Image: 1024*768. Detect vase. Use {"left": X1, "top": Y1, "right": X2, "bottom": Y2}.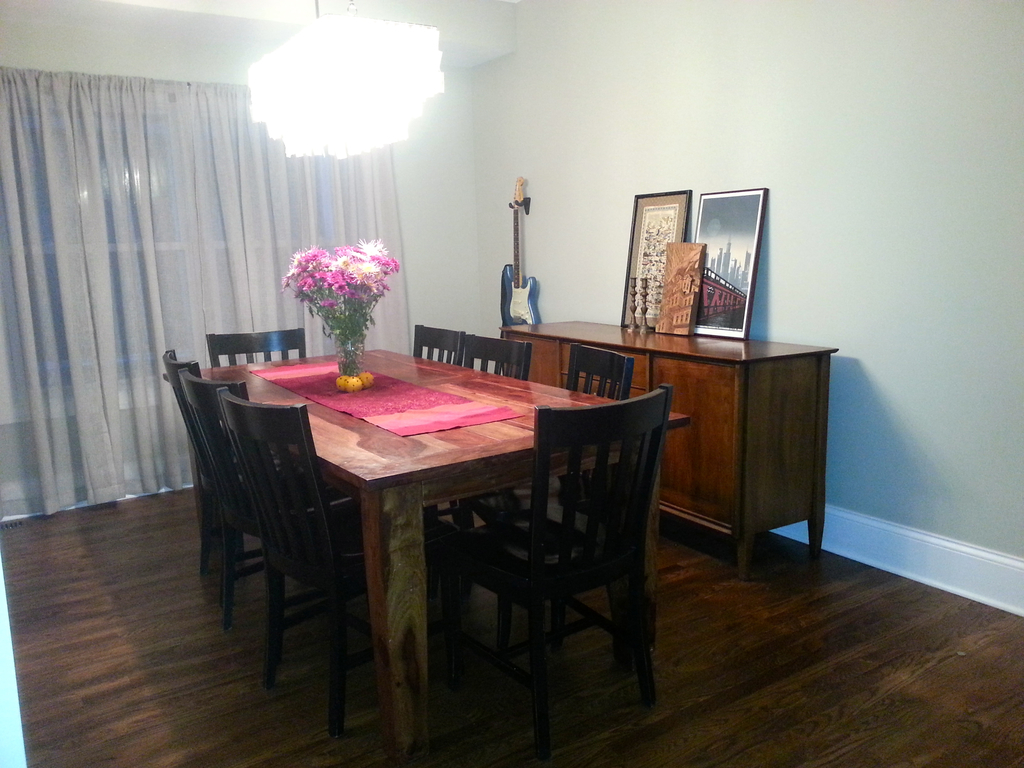
{"left": 335, "top": 335, "right": 367, "bottom": 379}.
